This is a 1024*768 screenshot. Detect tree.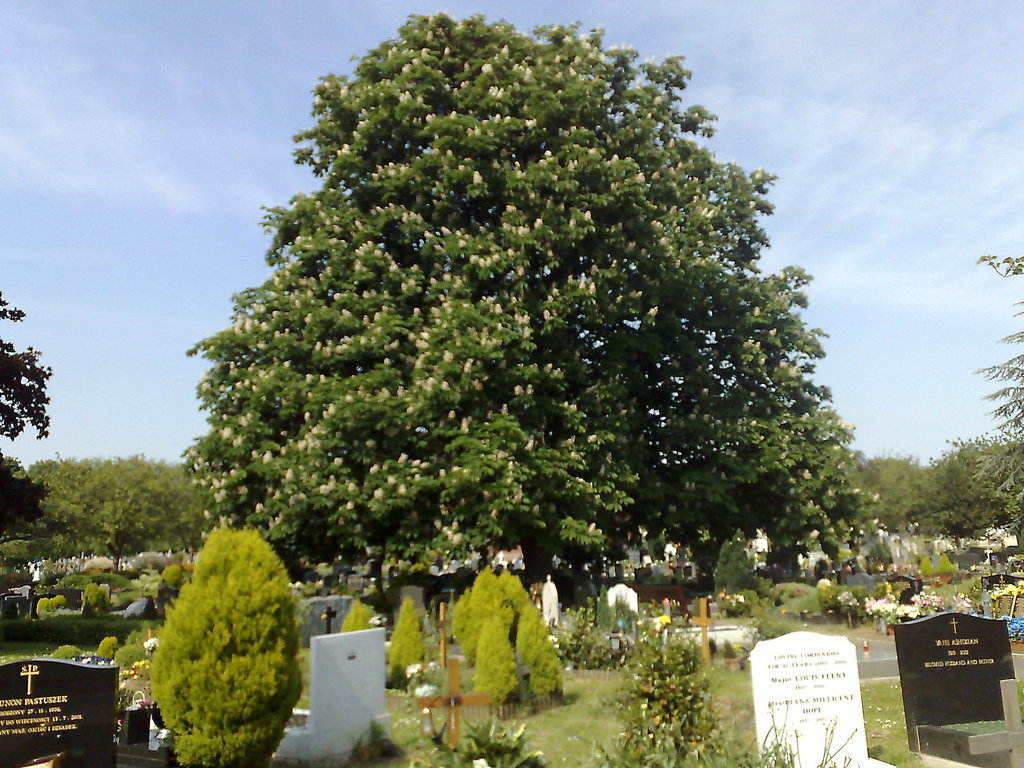
(170,8,871,618).
